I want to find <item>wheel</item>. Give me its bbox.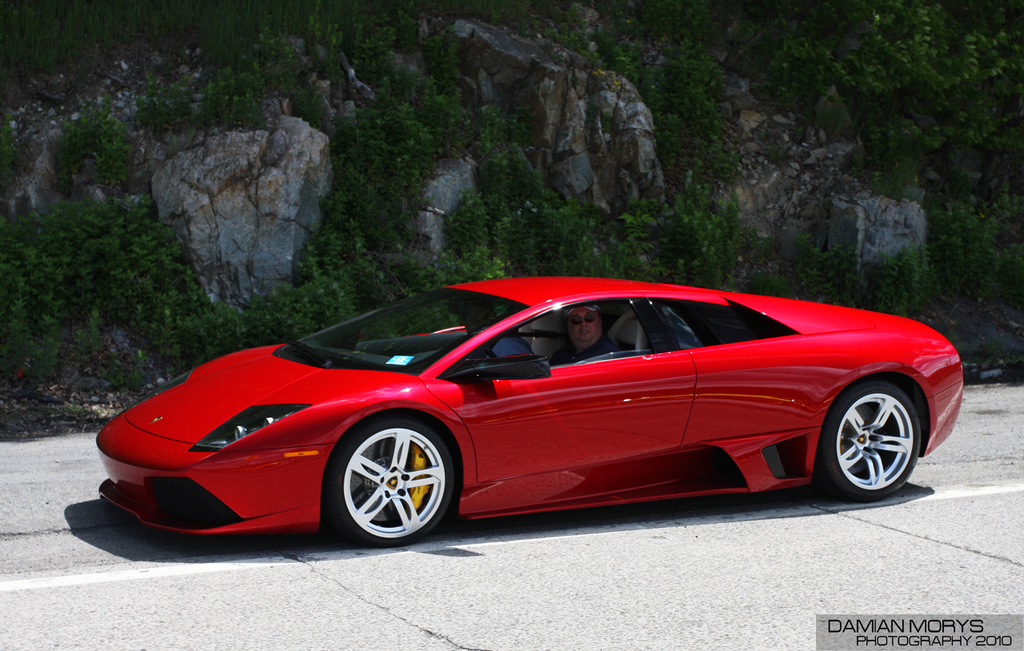
(x1=819, y1=377, x2=925, y2=498).
